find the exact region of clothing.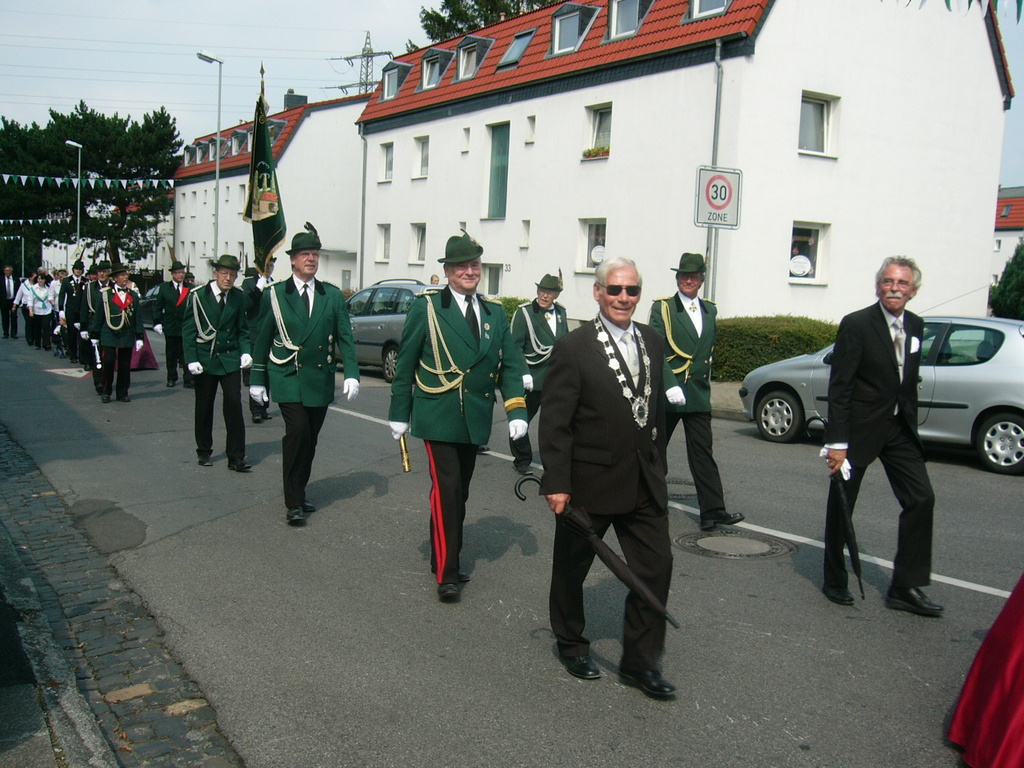
Exact region: <region>237, 278, 269, 406</region>.
